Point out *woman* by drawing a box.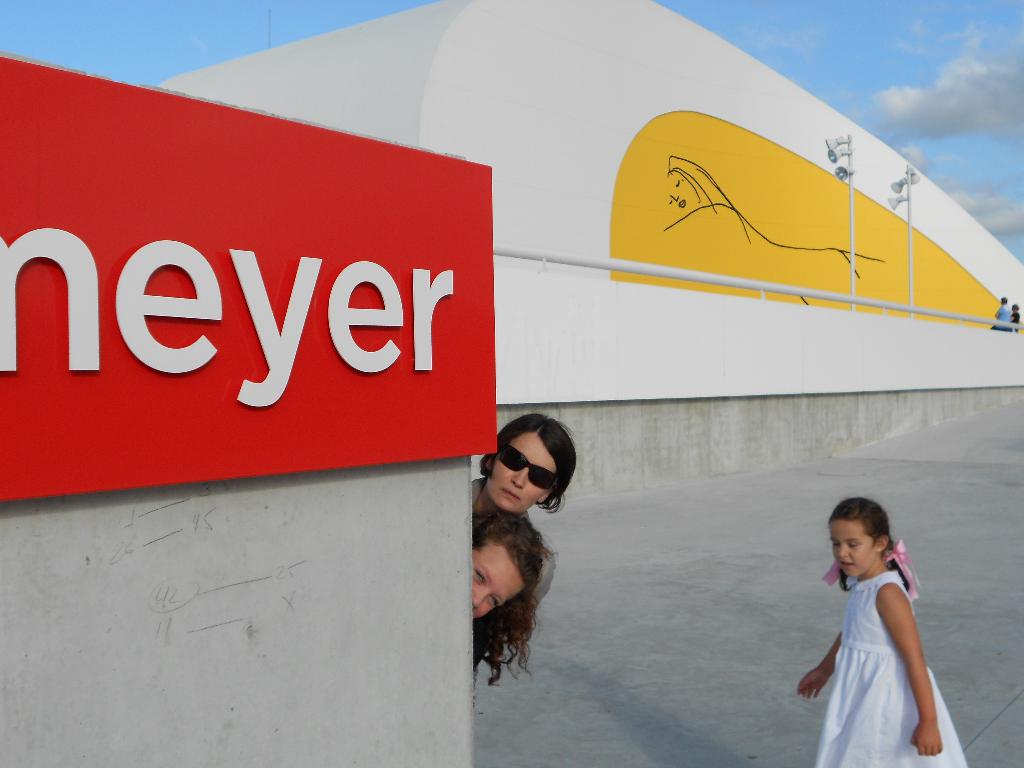
rect(468, 413, 577, 612).
